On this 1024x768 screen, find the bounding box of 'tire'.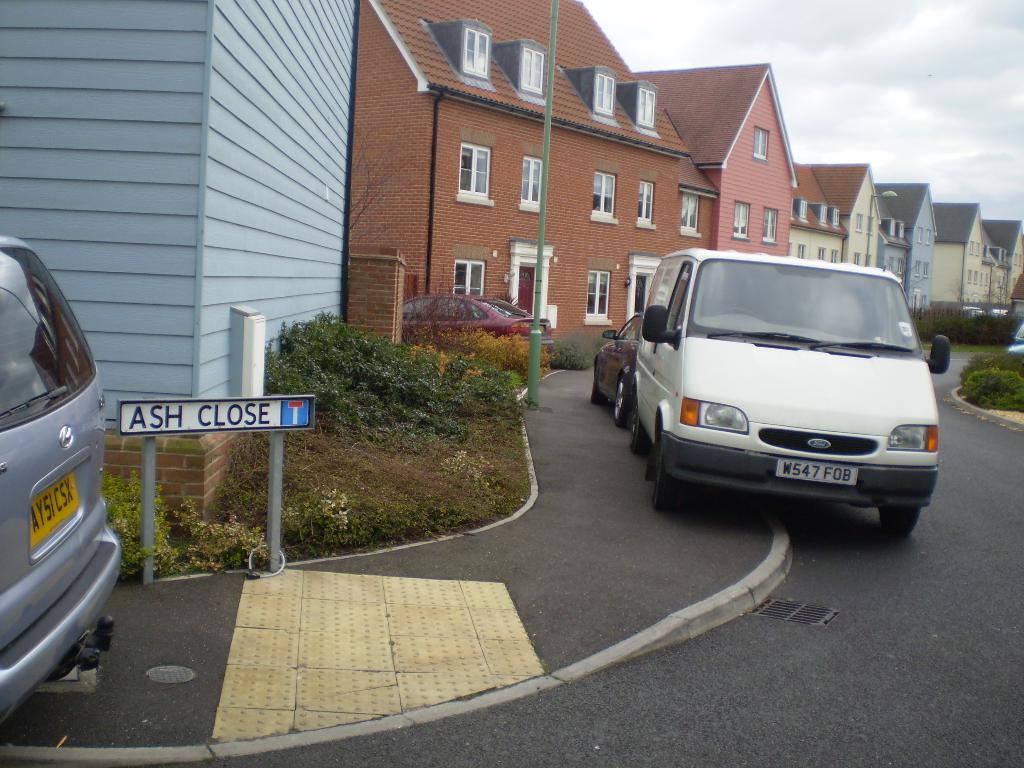
Bounding box: bbox(878, 503, 924, 534).
